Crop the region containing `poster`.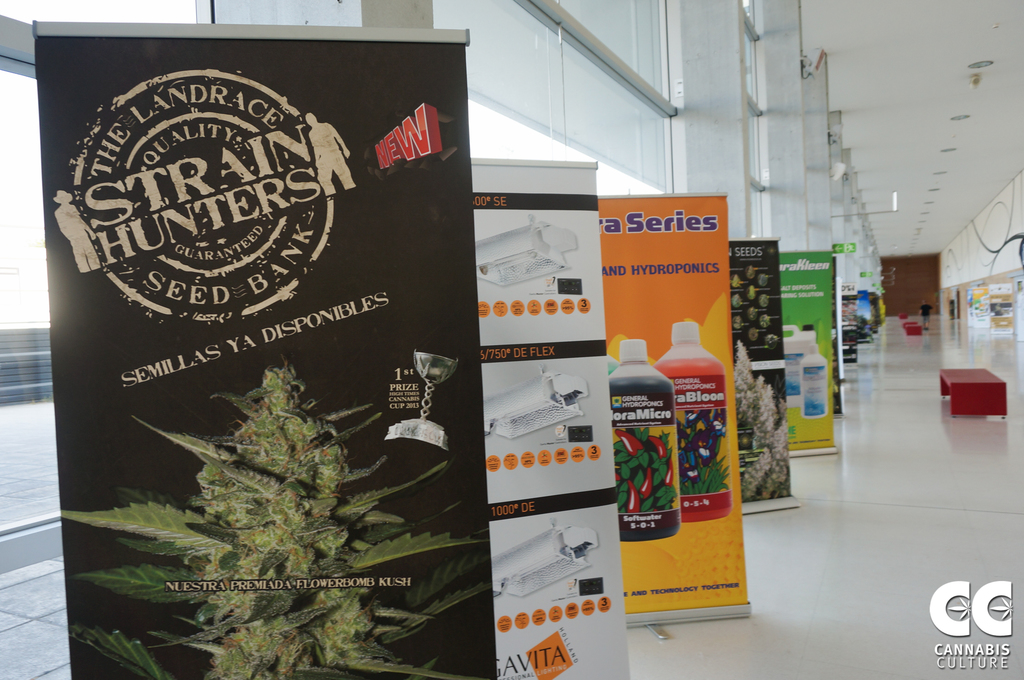
Crop region: <box>593,203,750,628</box>.
